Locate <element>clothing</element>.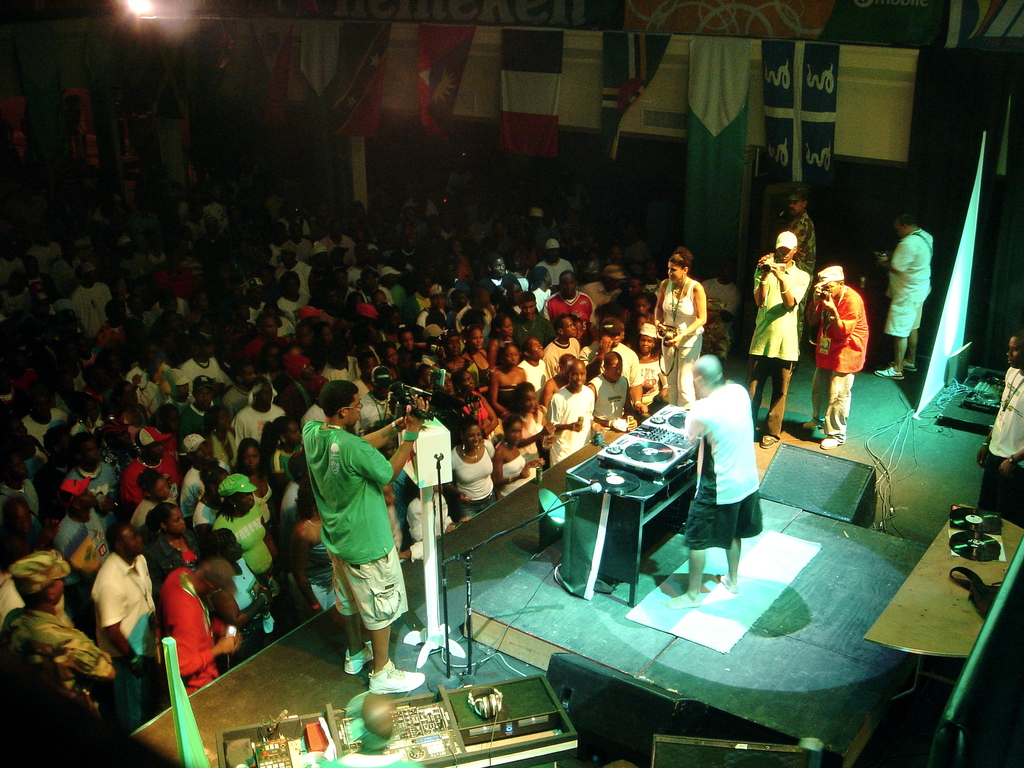
Bounding box: left=158, top=564, right=216, bottom=689.
